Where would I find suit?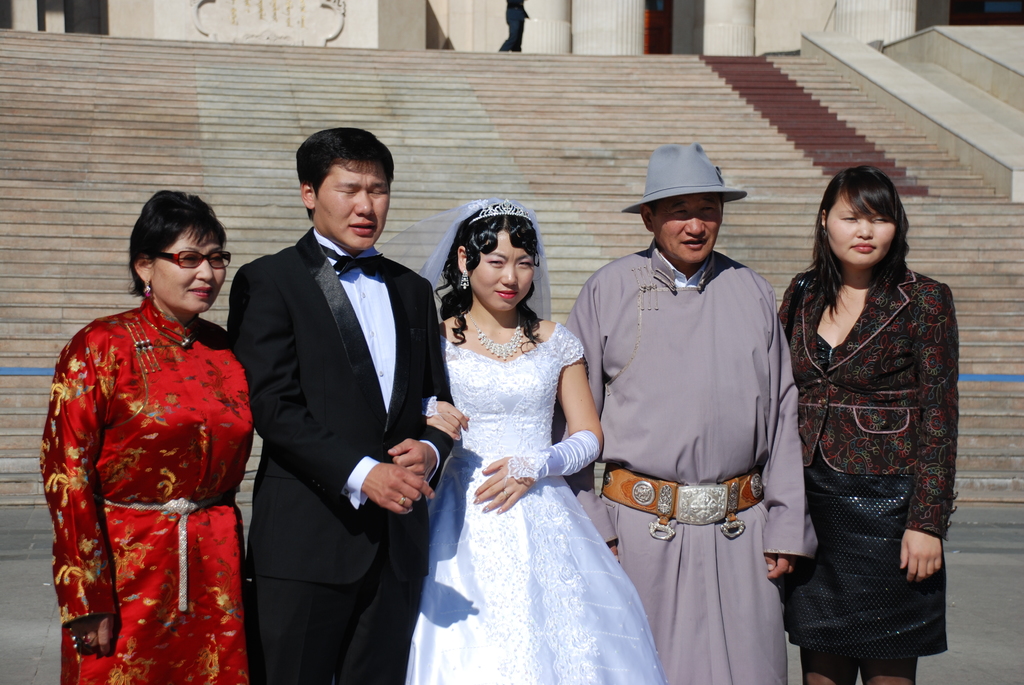
At bbox(218, 109, 444, 684).
